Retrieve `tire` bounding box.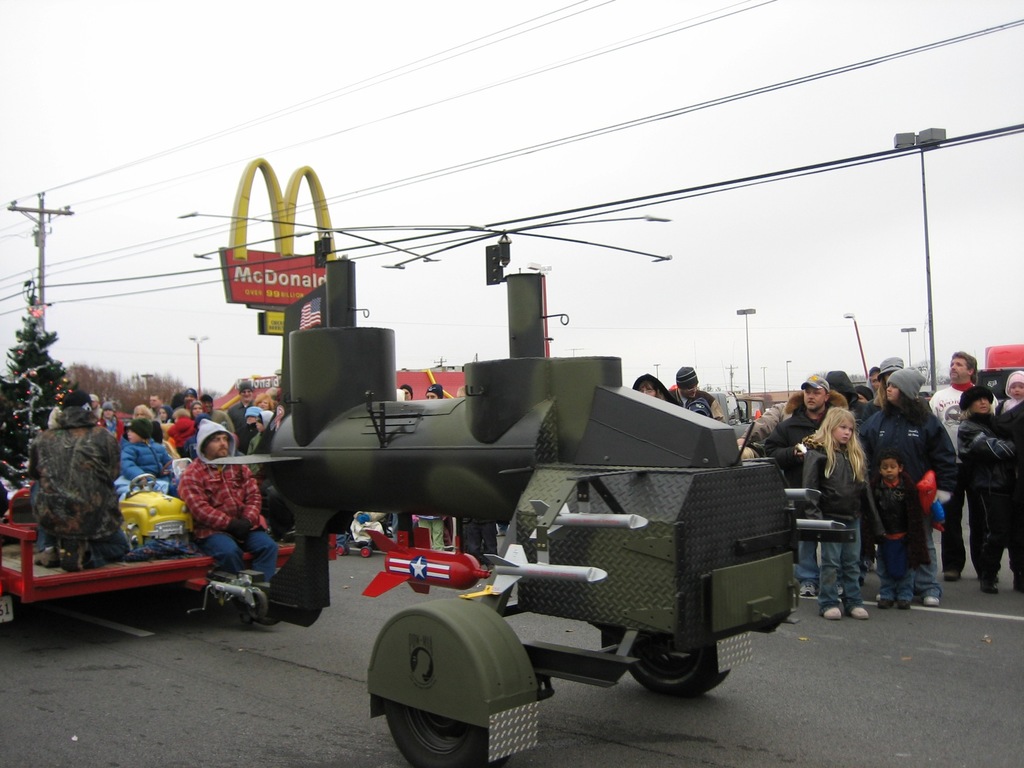
Bounding box: left=632, top=622, right=723, bottom=703.
